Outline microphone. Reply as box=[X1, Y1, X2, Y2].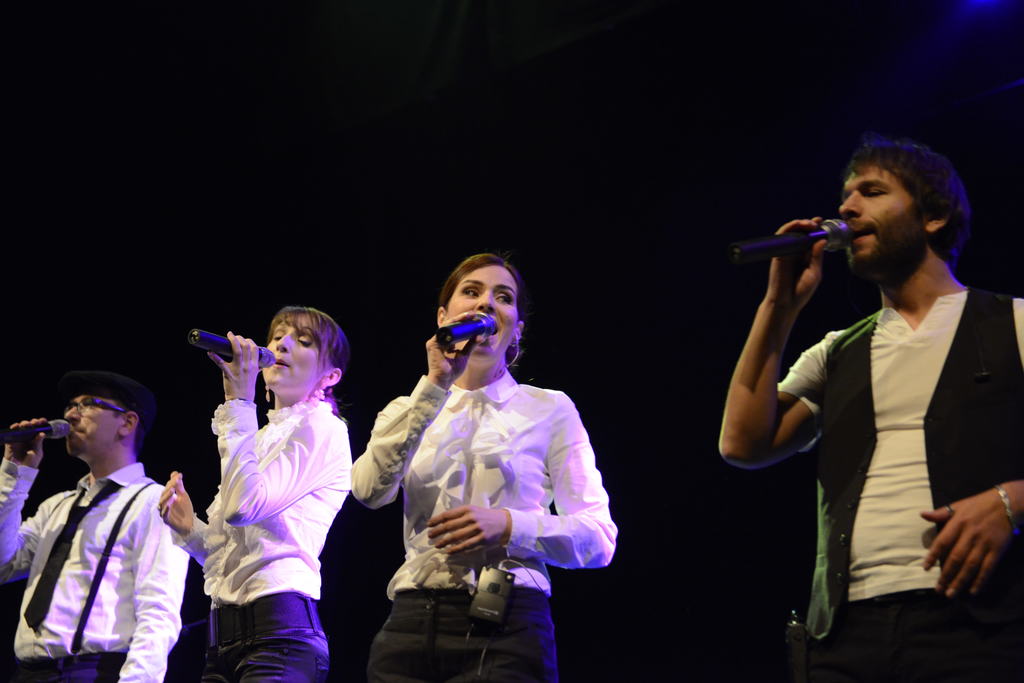
box=[438, 311, 497, 340].
